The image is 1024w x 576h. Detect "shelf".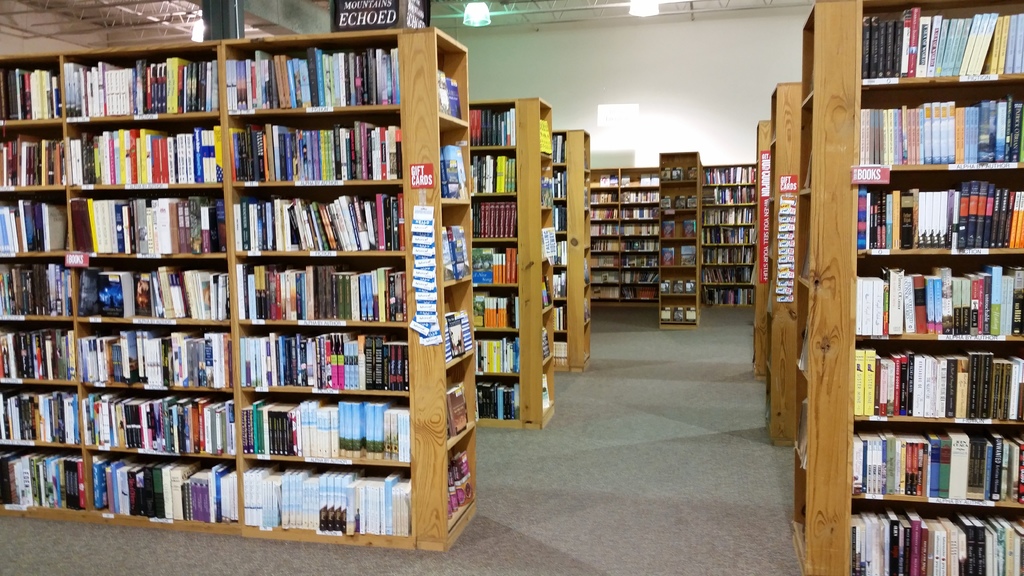
Detection: 843:16:1021:540.
